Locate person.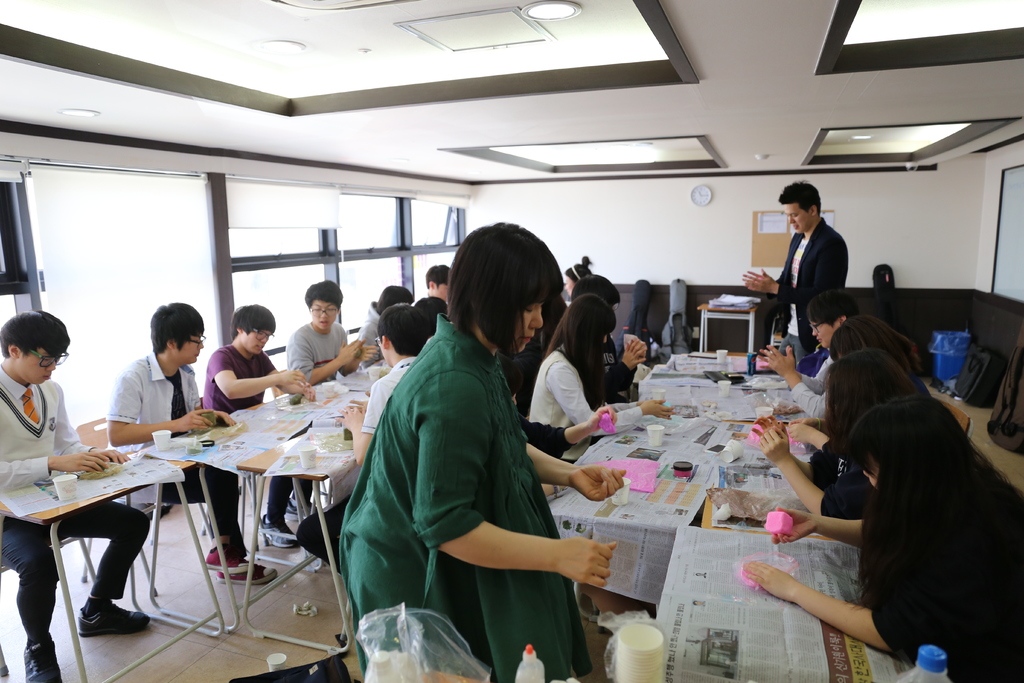
Bounding box: <box>0,306,145,682</box>.
